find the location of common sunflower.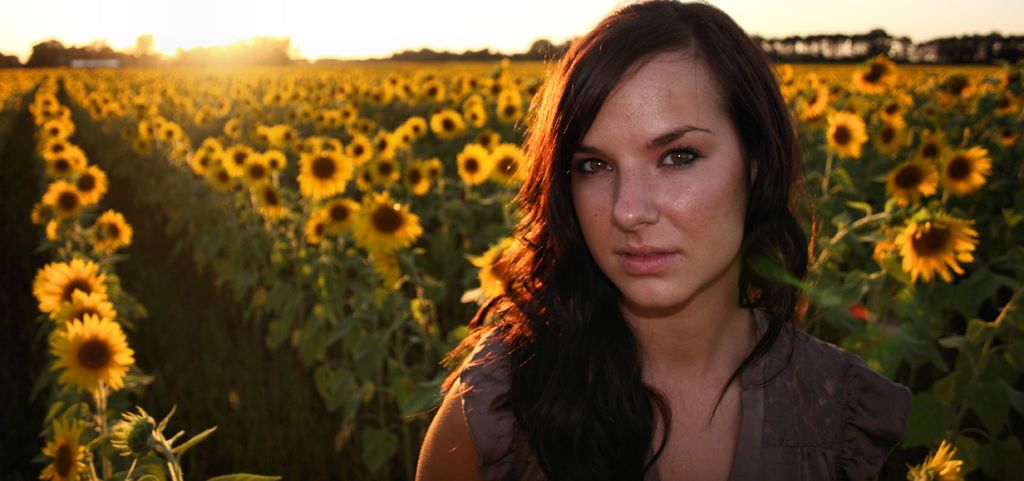
Location: x1=495 y1=143 x2=524 y2=188.
